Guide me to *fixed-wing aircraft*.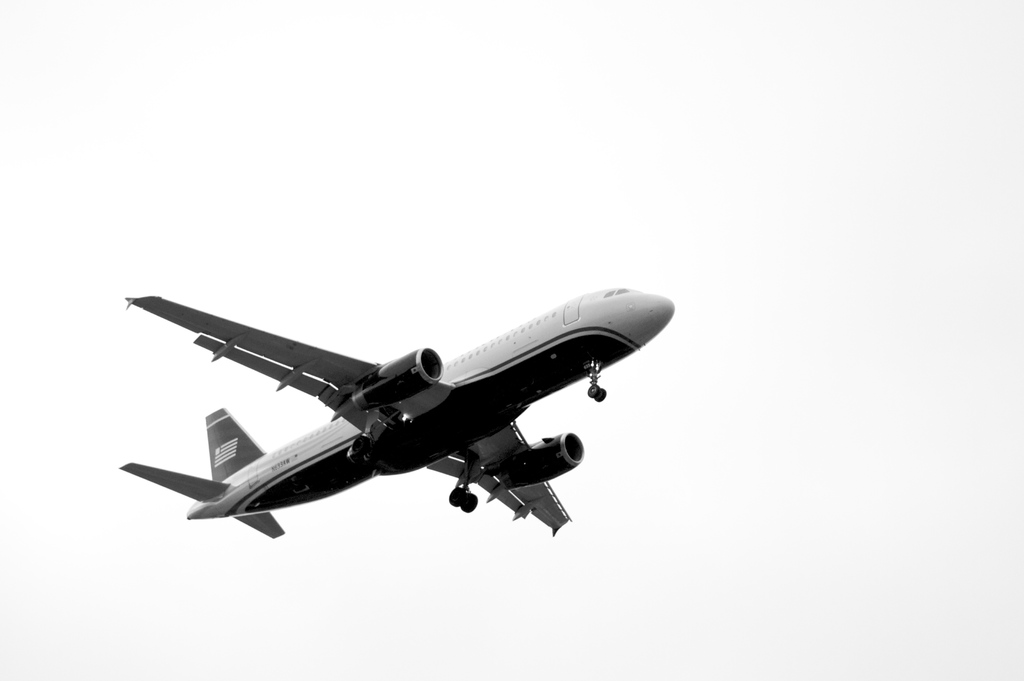
Guidance: [x1=93, y1=278, x2=687, y2=550].
